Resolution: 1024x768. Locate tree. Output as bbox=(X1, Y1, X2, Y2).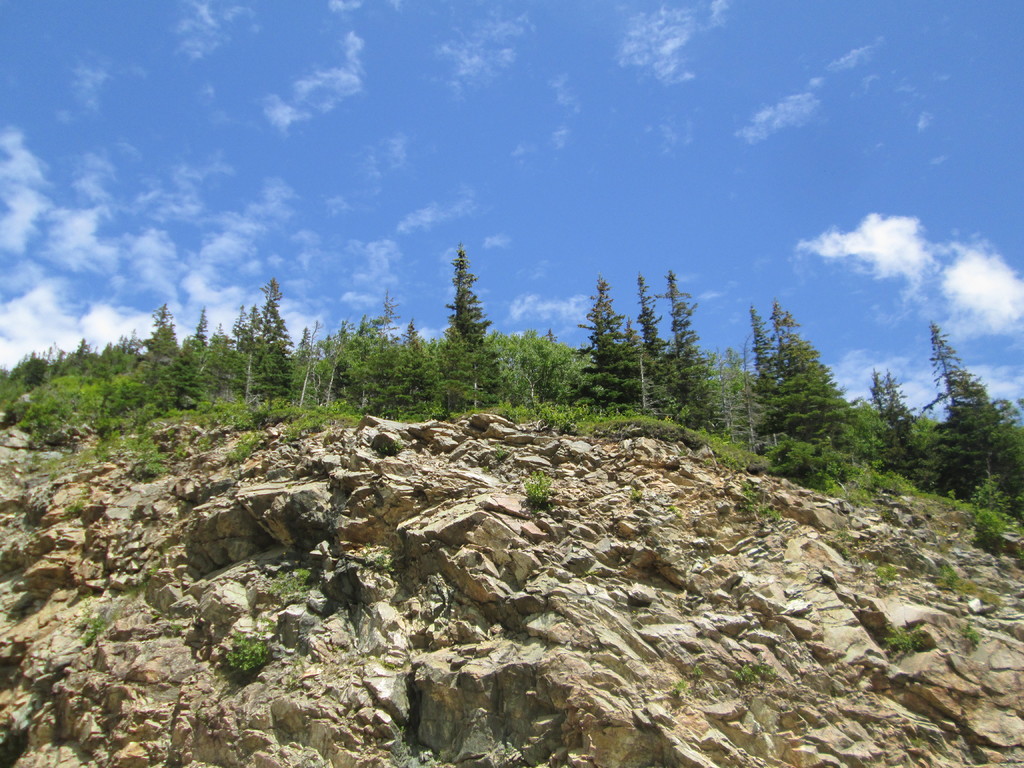
bbox=(742, 285, 865, 474).
